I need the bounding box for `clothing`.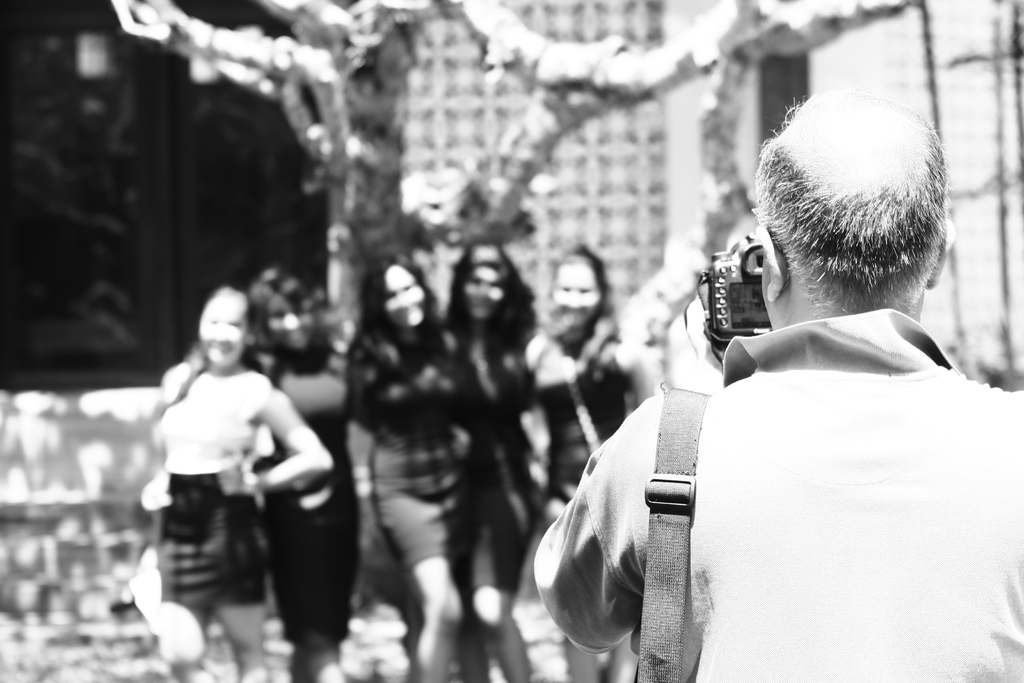
Here it is: box=[154, 365, 275, 616].
